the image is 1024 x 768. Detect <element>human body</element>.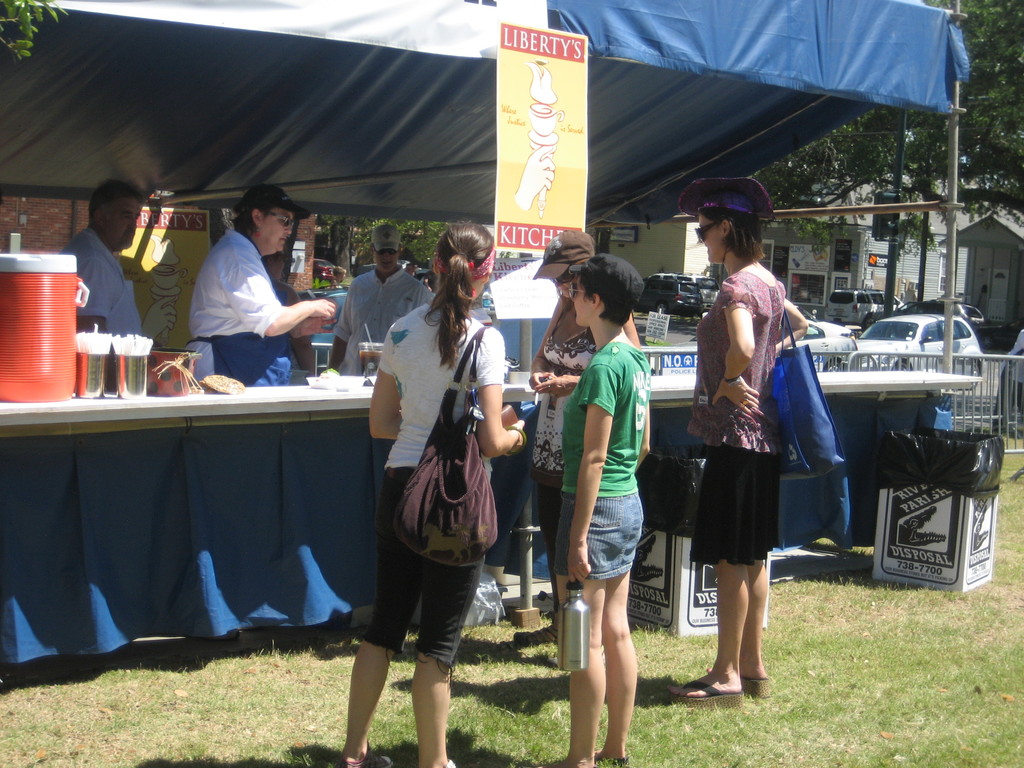
Detection: crop(351, 191, 518, 757).
